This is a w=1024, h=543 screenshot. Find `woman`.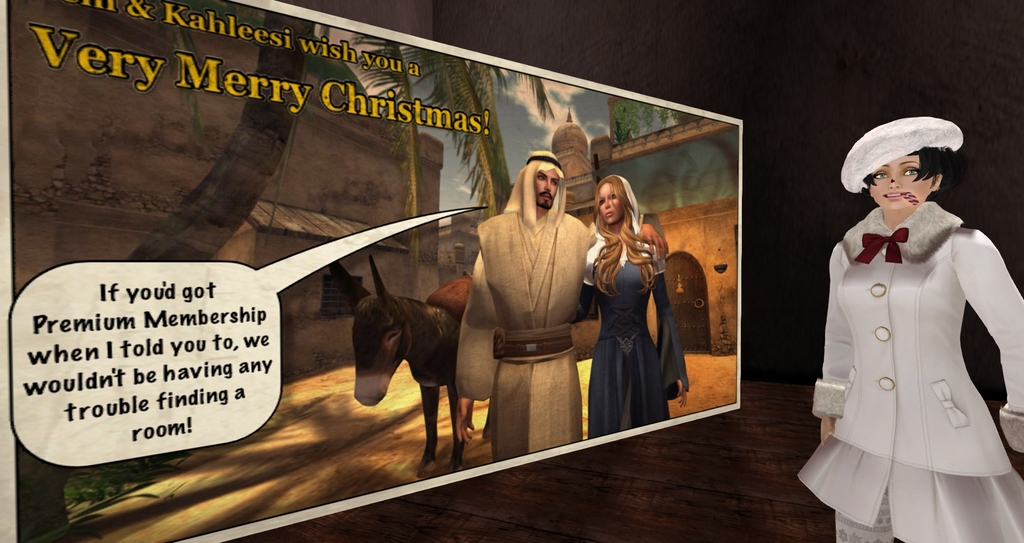
Bounding box: {"x1": 575, "y1": 173, "x2": 694, "y2": 434}.
